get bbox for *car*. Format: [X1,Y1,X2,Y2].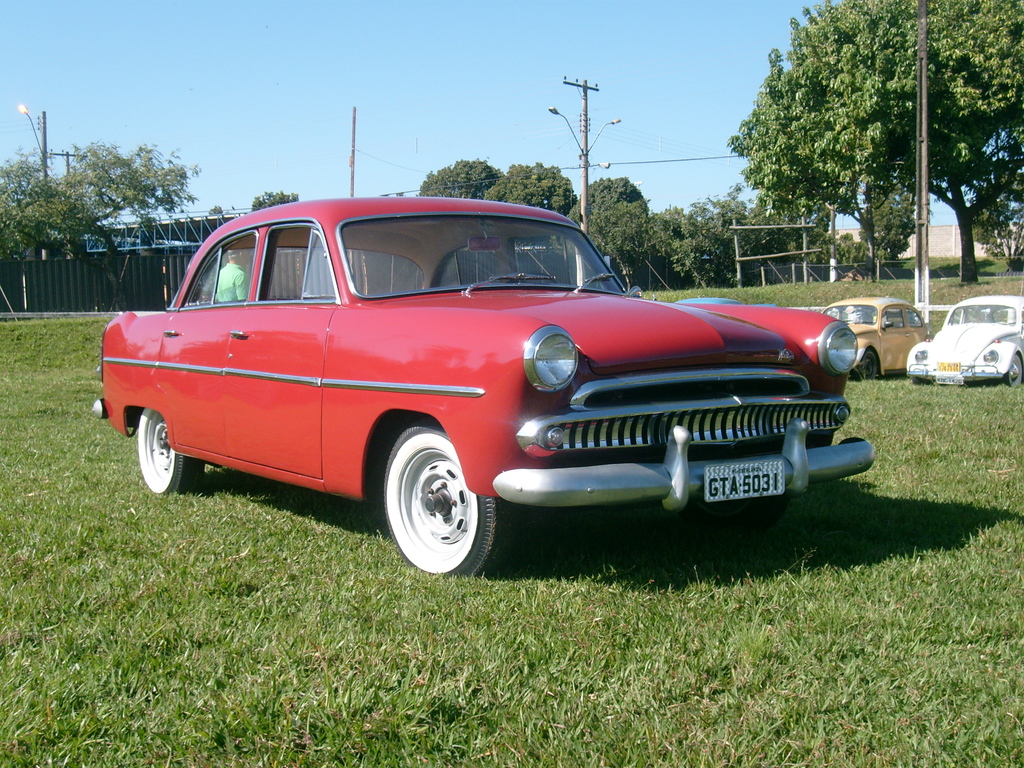
[821,296,932,380].
